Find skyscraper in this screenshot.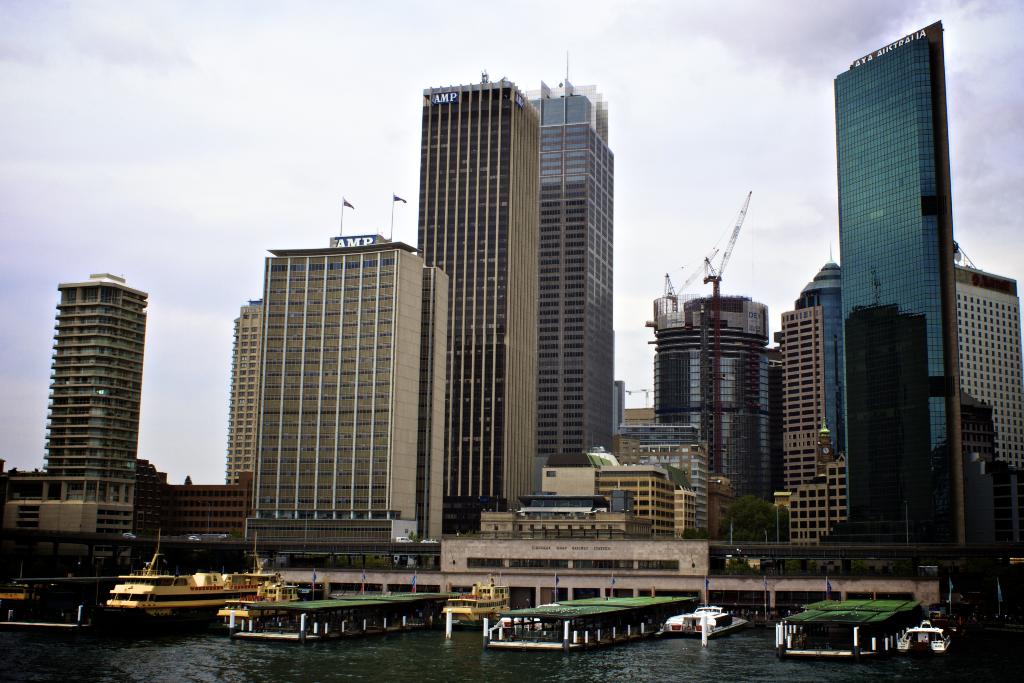
The bounding box for skyscraper is left=424, top=91, right=540, bottom=525.
